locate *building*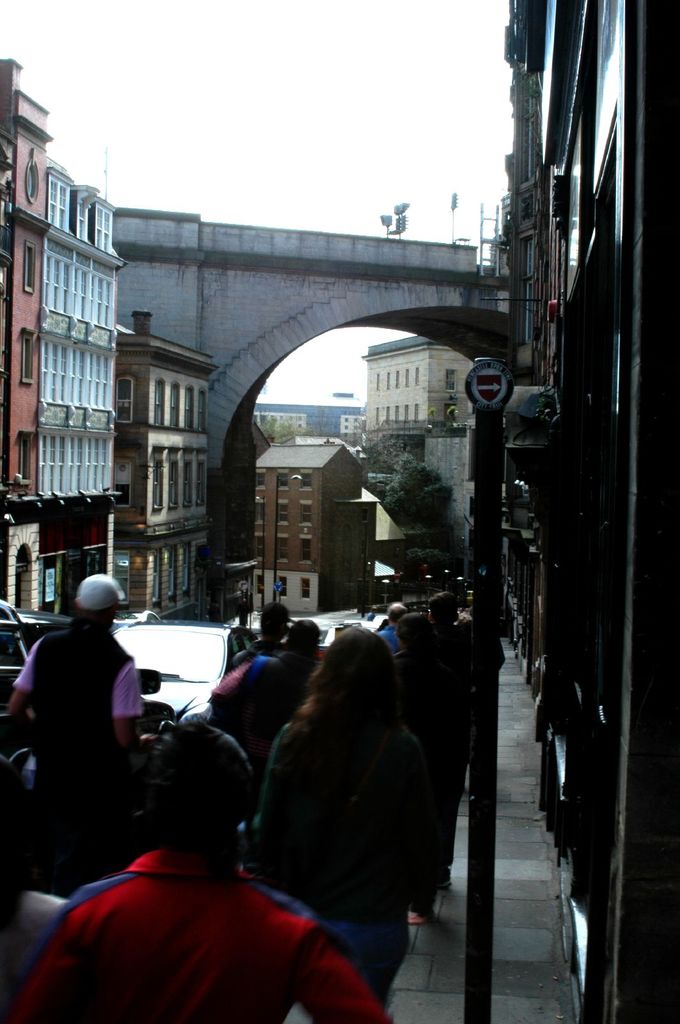
left=36, top=157, right=122, bottom=617
